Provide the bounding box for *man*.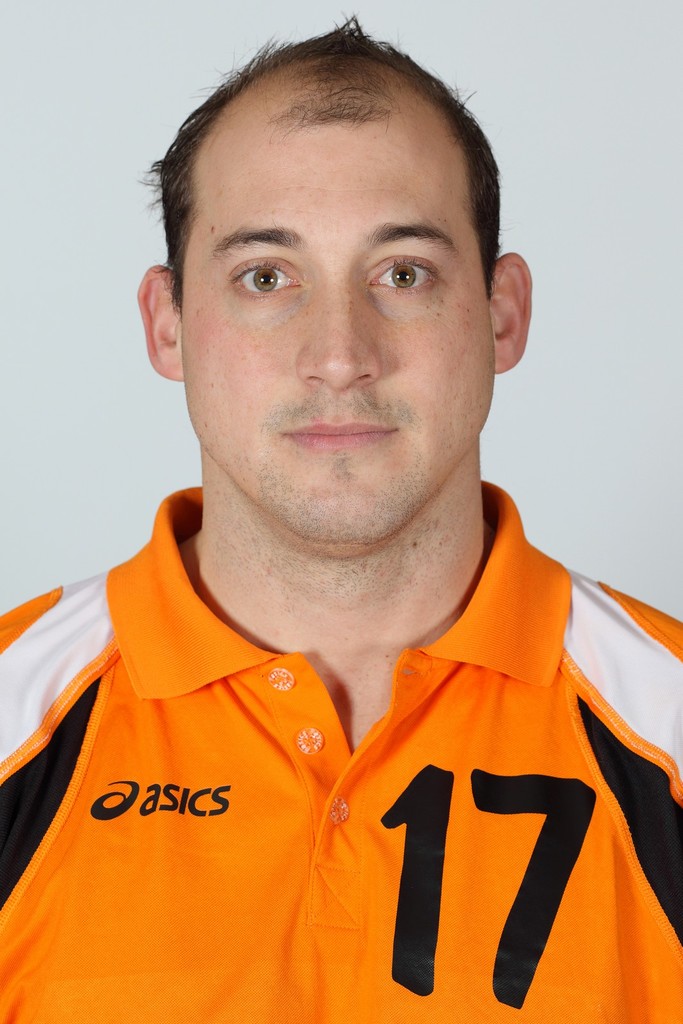
select_region(13, 17, 682, 984).
